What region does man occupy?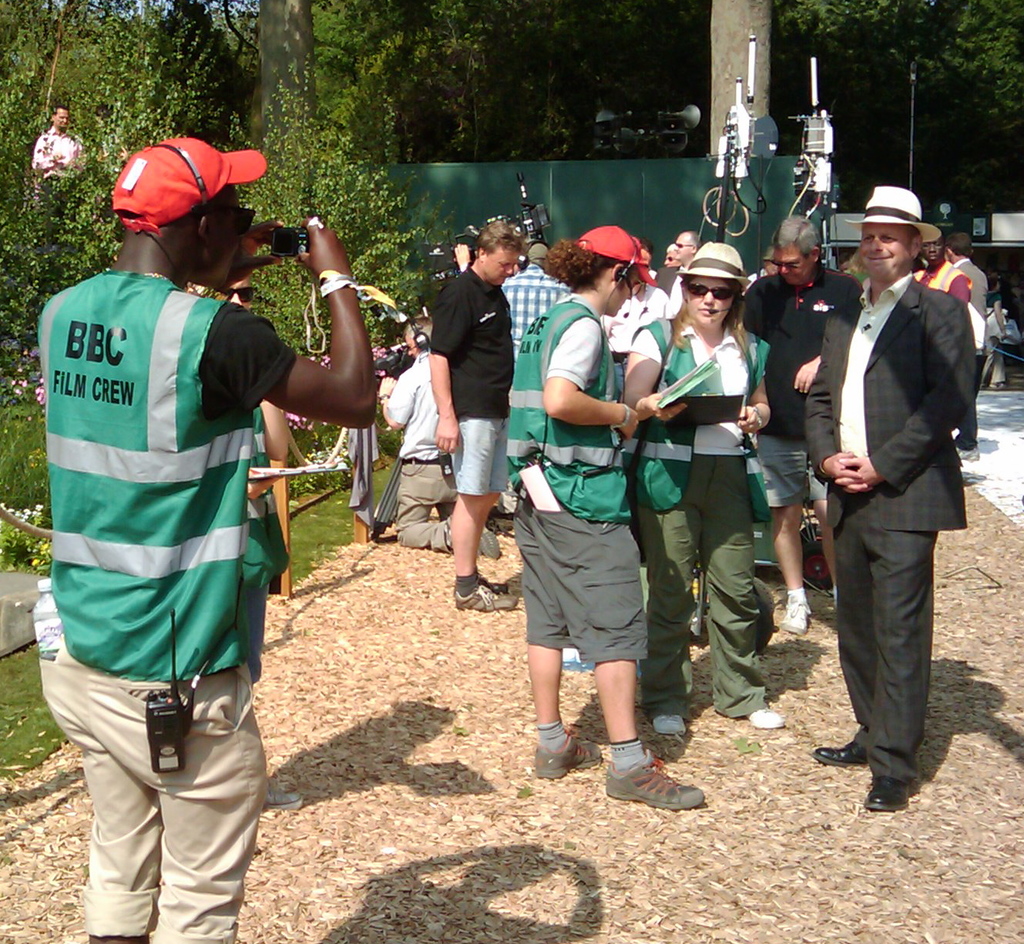
428:227:525:609.
